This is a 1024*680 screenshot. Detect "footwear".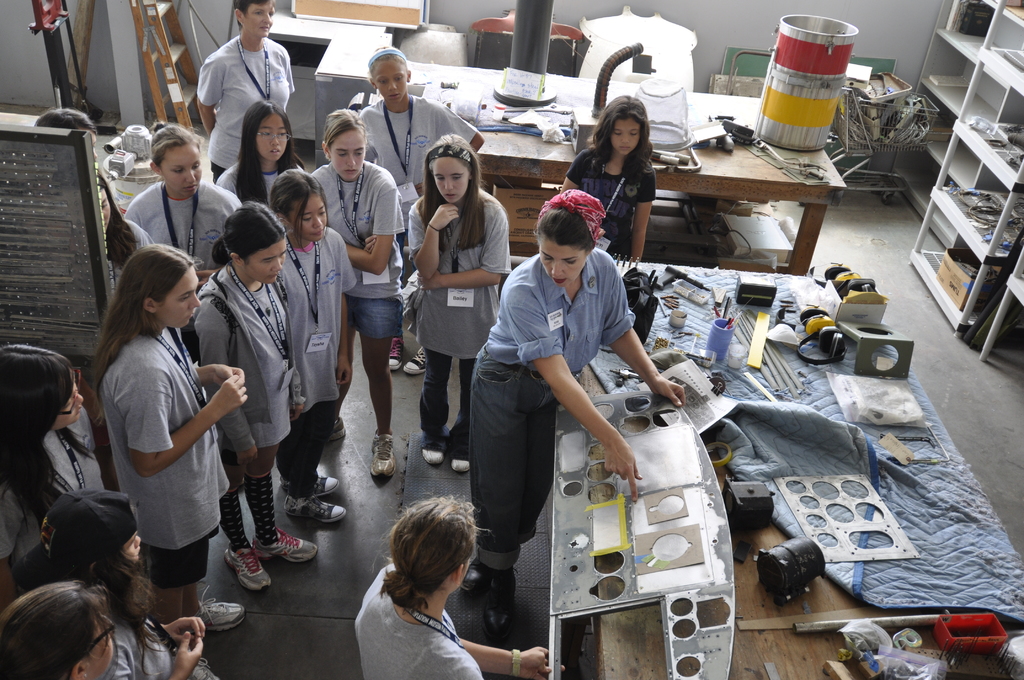
bbox(463, 558, 488, 594).
